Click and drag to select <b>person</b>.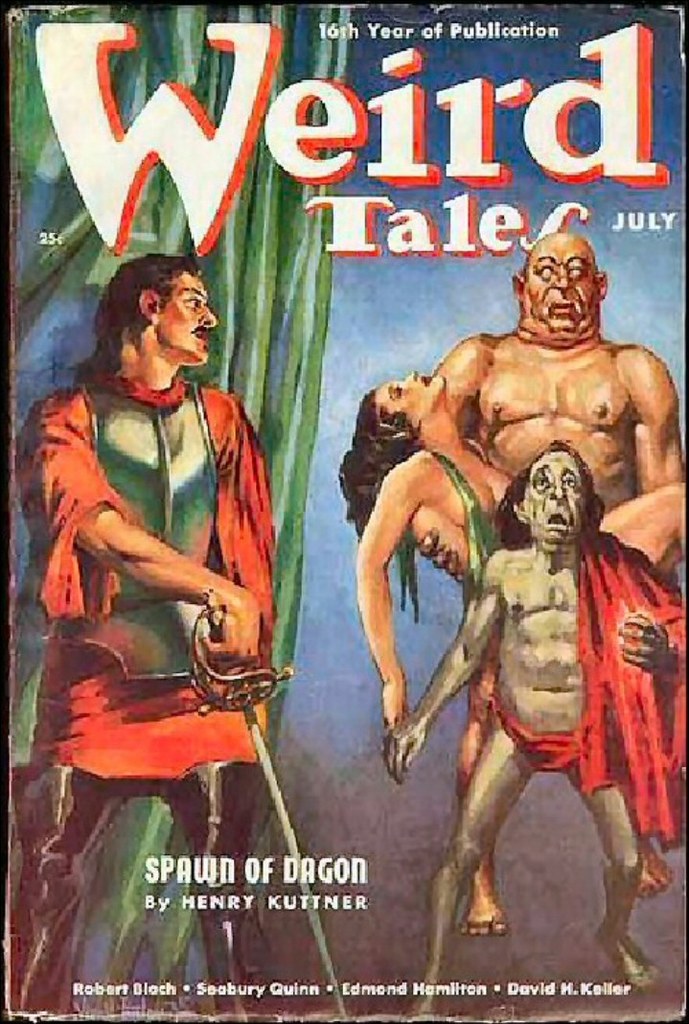
Selection: region(379, 435, 688, 1023).
